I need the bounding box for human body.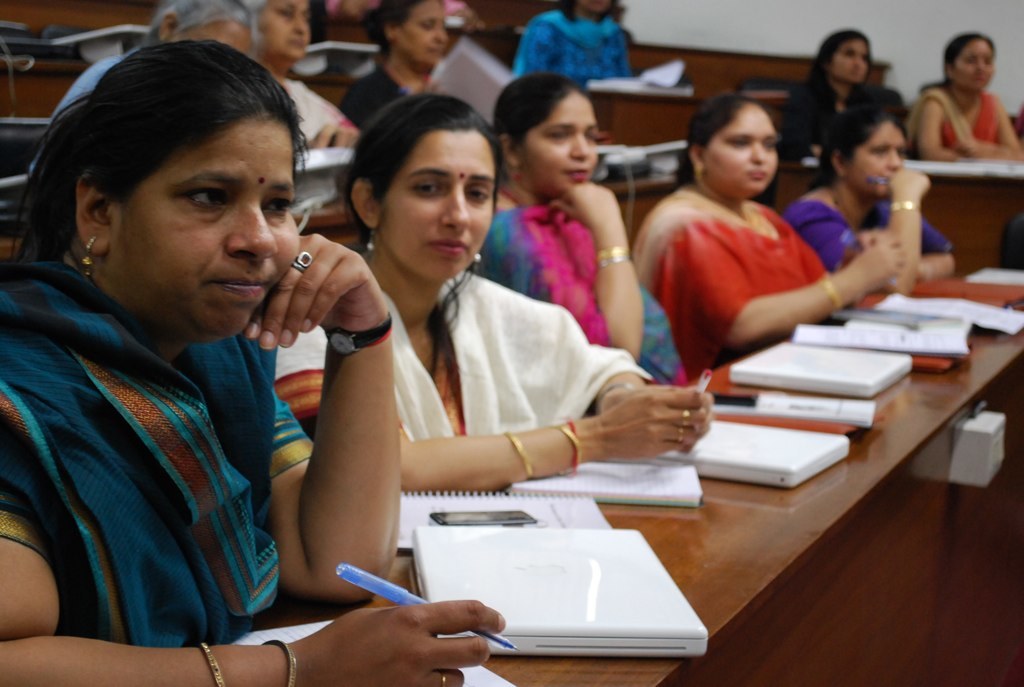
Here it is: (left=271, top=266, right=713, bottom=490).
